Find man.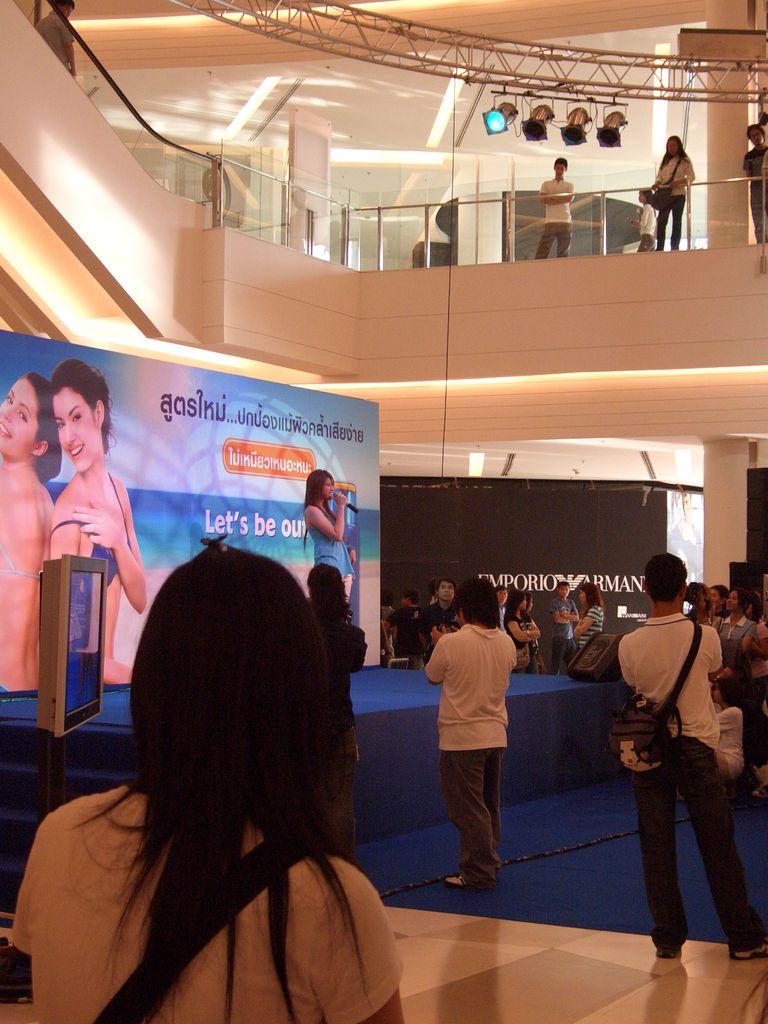
[left=31, top=0, right=81, bottom=81].
